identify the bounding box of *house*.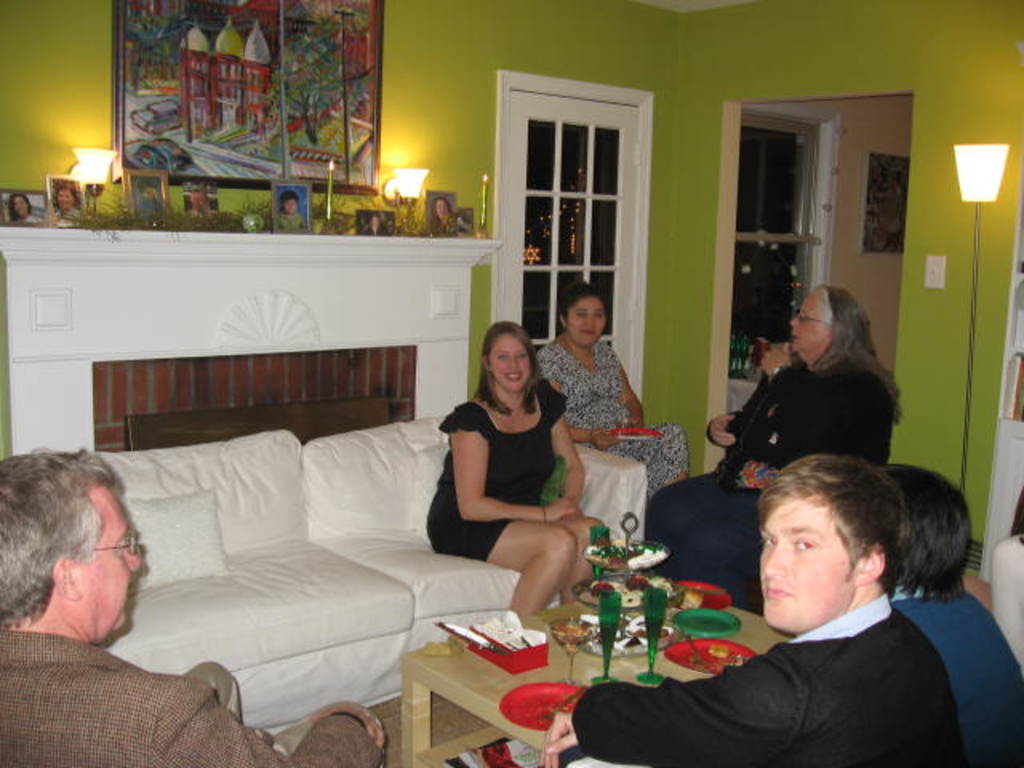
pyautogui.locateOnScreen(0, 0, 1022, 766).
